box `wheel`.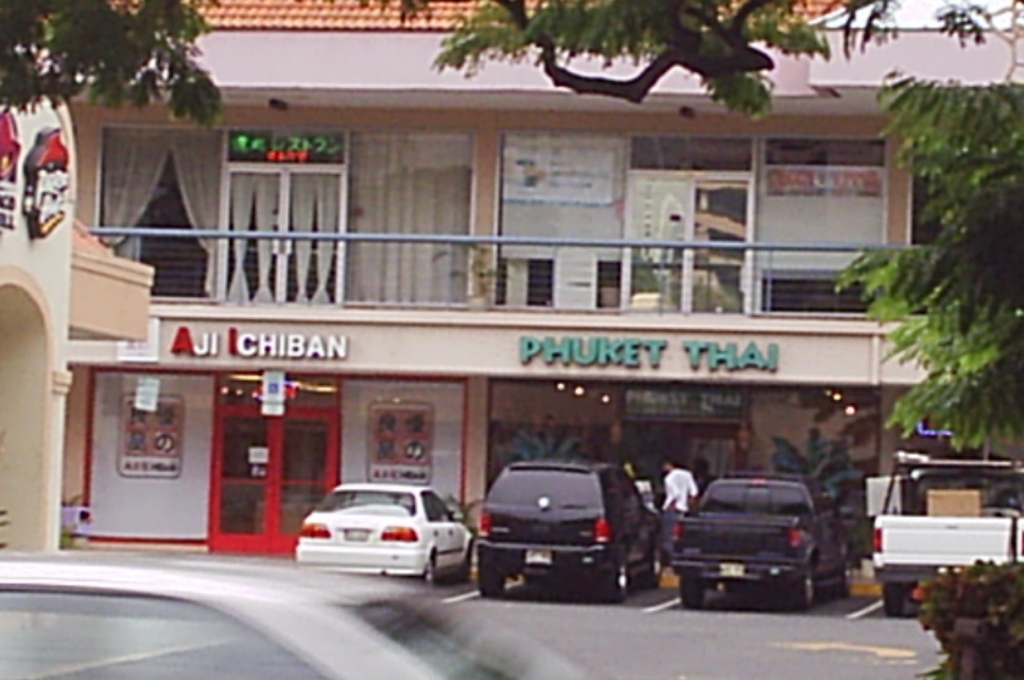
pyautogui.locateOnScreen(789, 569, 812, 608).
